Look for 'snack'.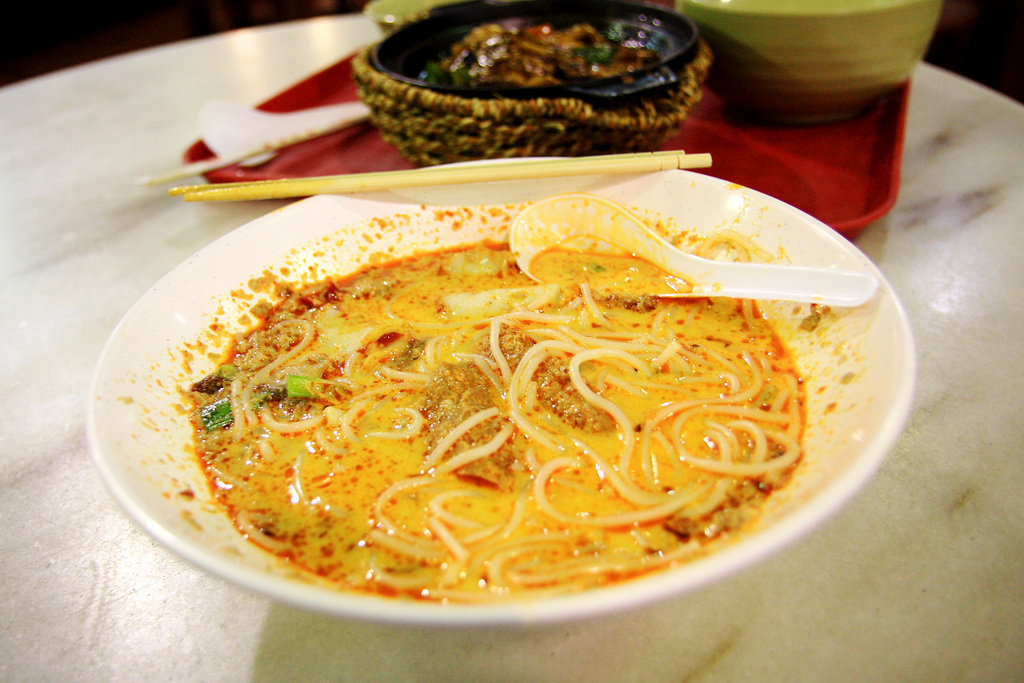
Found: {"x1": 430, "y1": 21, "x2": 703, "y2": 79}.
